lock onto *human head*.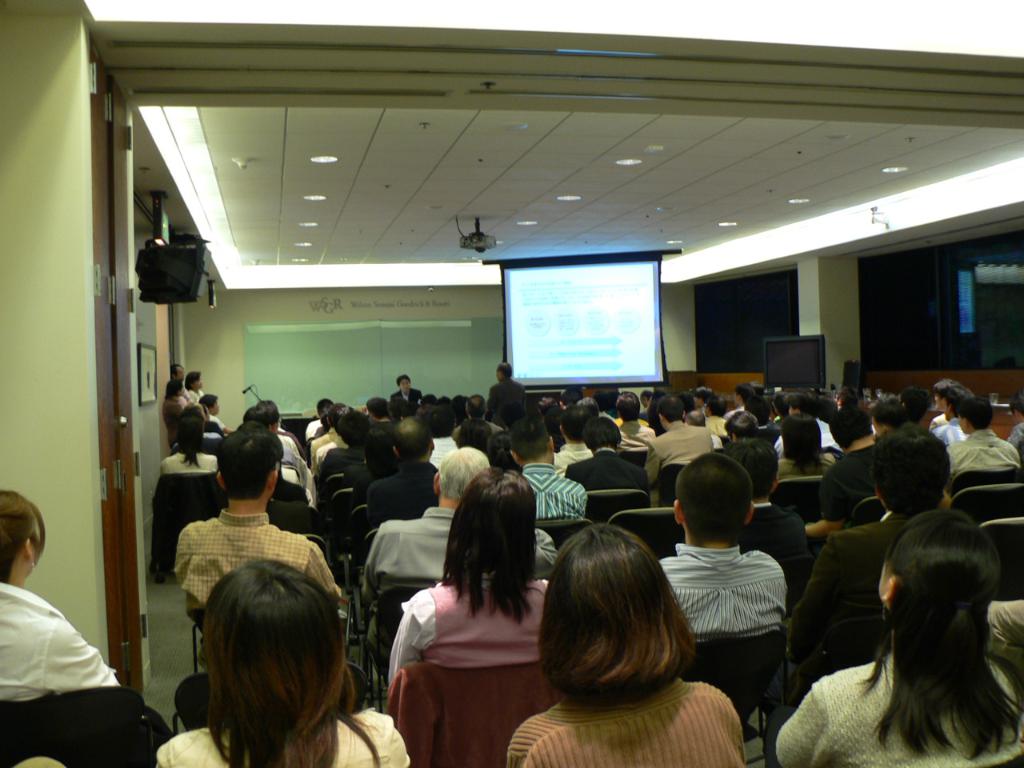
Locked: select_region(395, 372, 413, 394).
